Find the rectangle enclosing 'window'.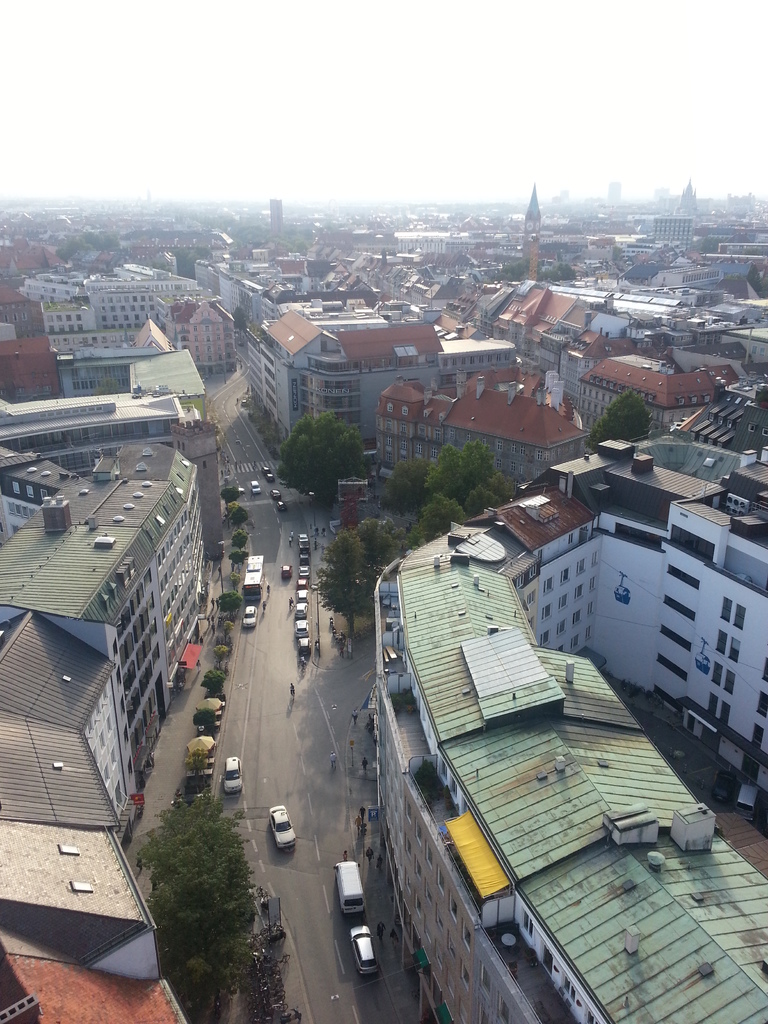
{"left": 561, "top": 564, "right": 570, "bottom": 582}.
